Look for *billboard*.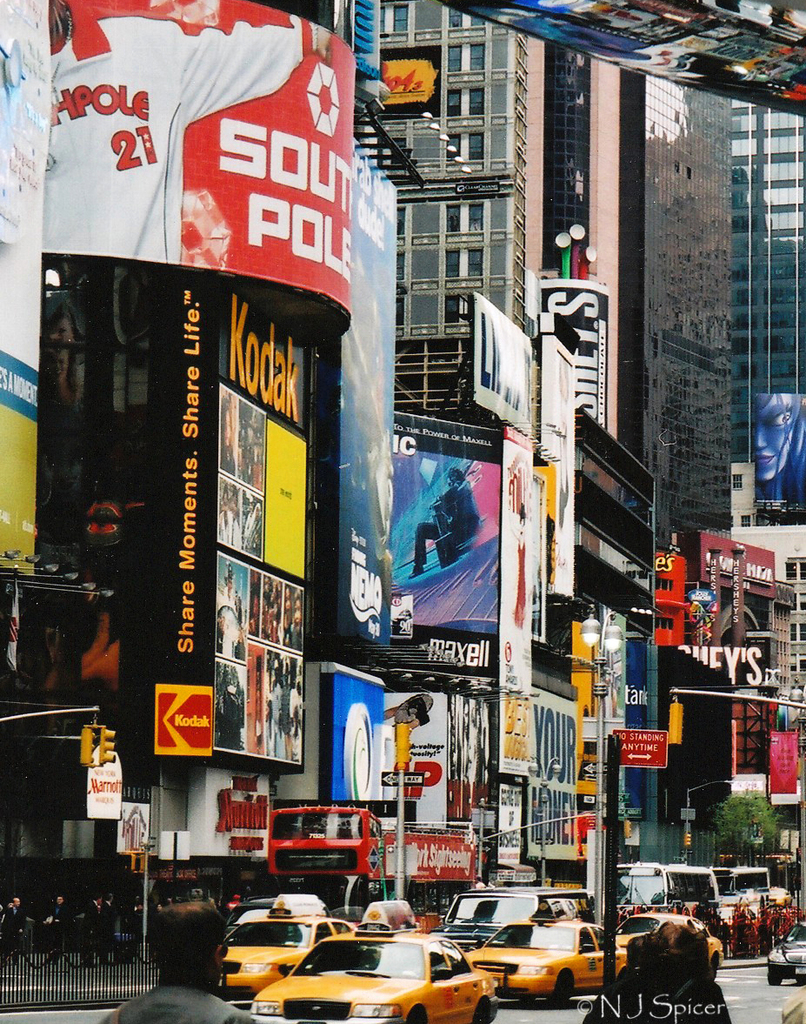
Found: crop(542, 271, 612, 425).
